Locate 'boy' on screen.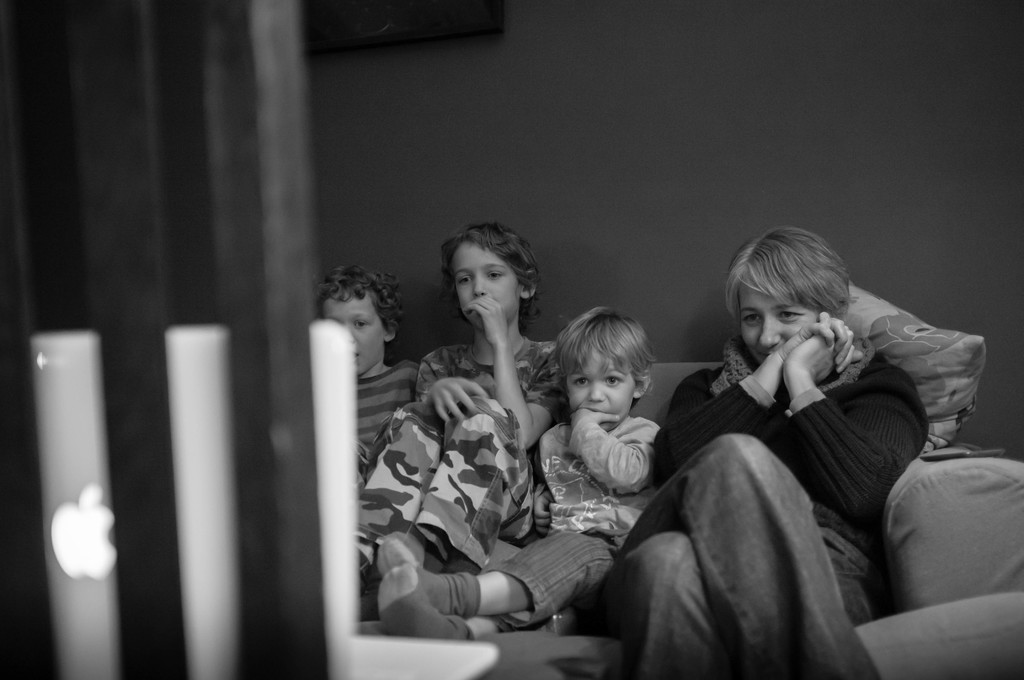
On screen at locate(358, 222, 572, 620).
